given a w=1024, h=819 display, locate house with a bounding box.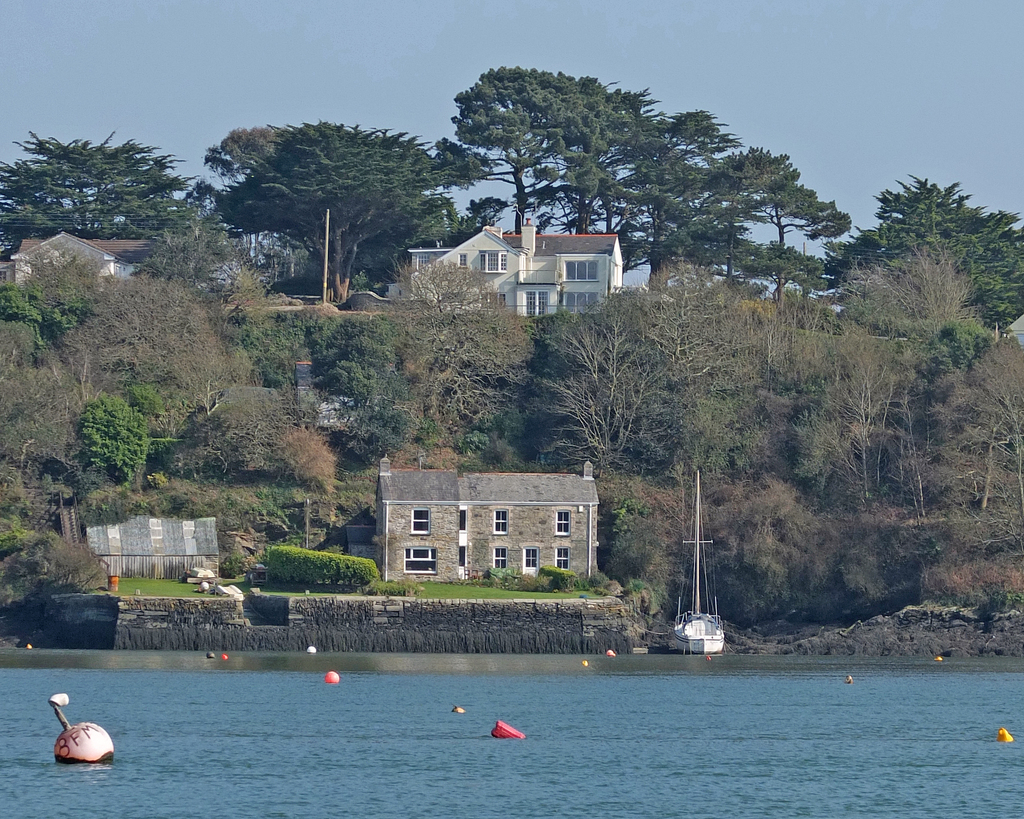
Located: region(369, 463, 623, 603).
